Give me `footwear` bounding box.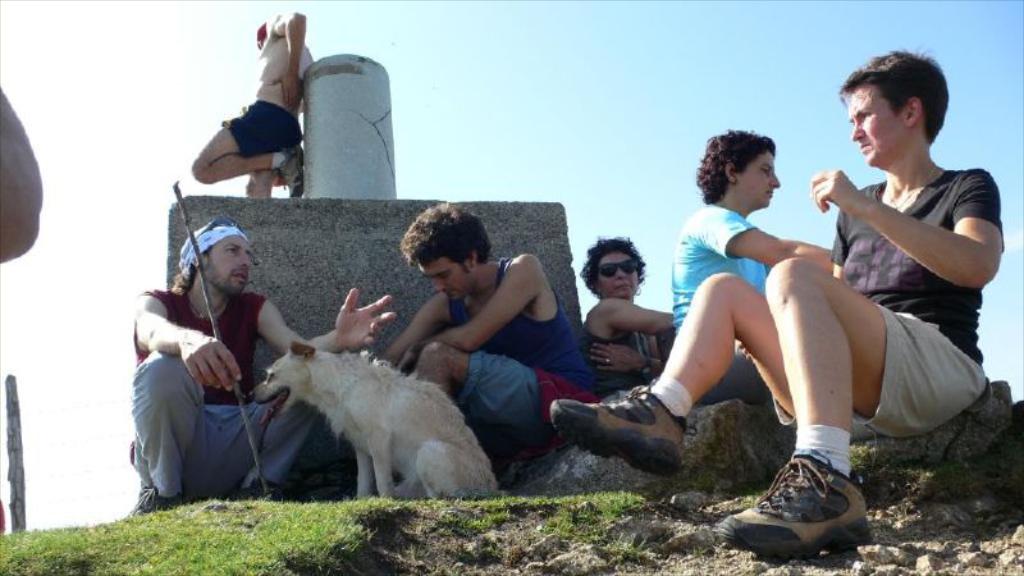
crop(548, 379, 699, 477).
